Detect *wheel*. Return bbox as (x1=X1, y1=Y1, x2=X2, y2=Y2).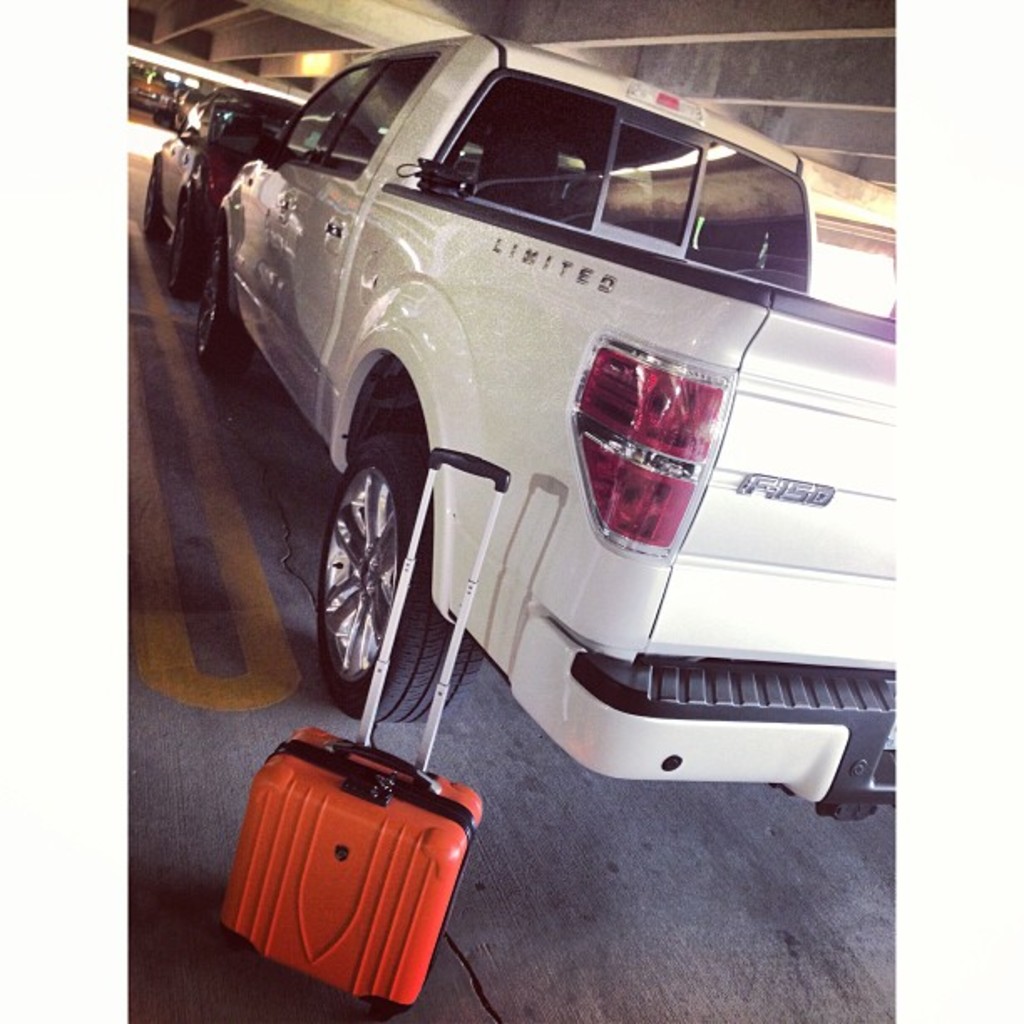
(x1=142, y1=167, x2=161, y2=234).
